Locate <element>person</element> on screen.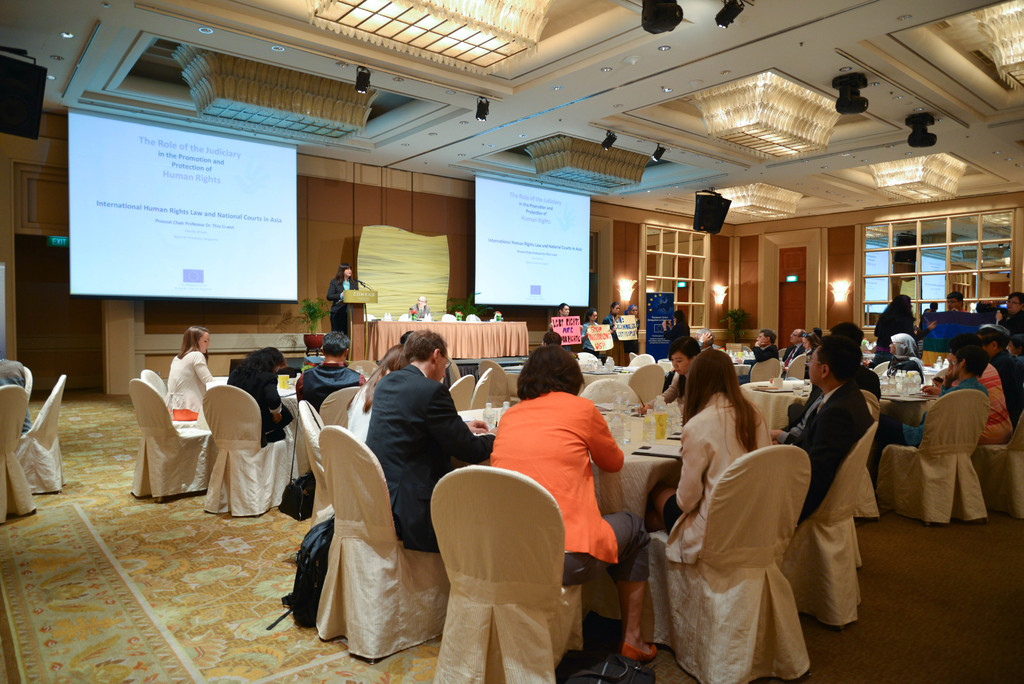
On screen at rect(295, 326, 363, 413).
